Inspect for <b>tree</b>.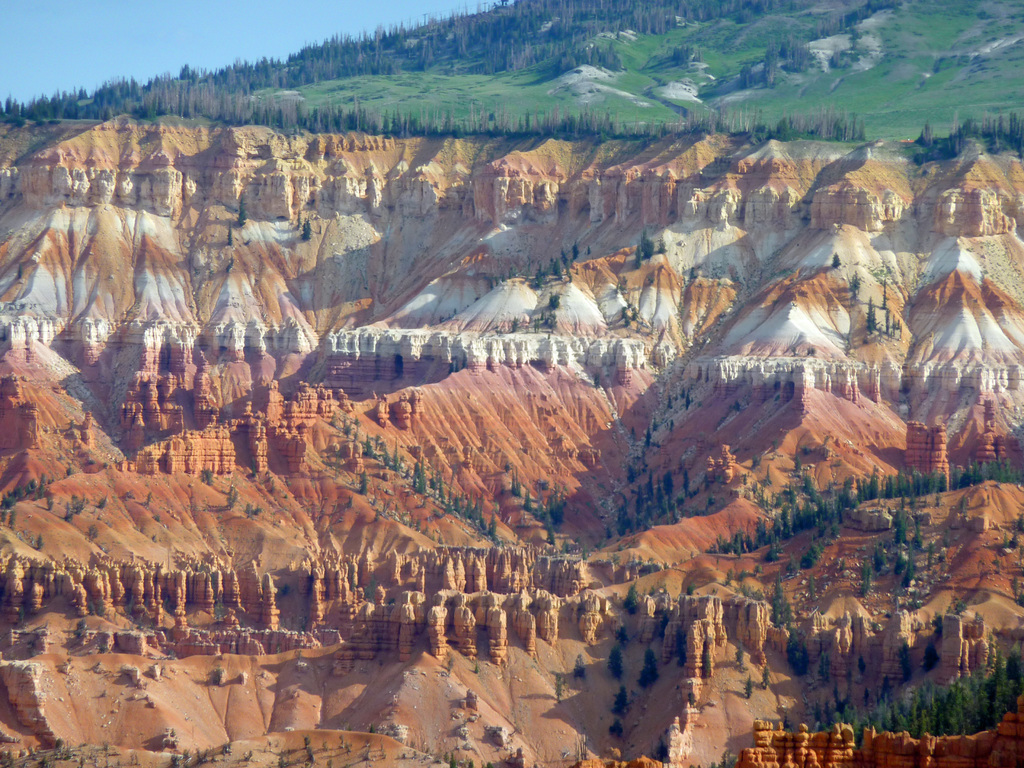
Inspection: Rect(623, 583, 642, 614).
